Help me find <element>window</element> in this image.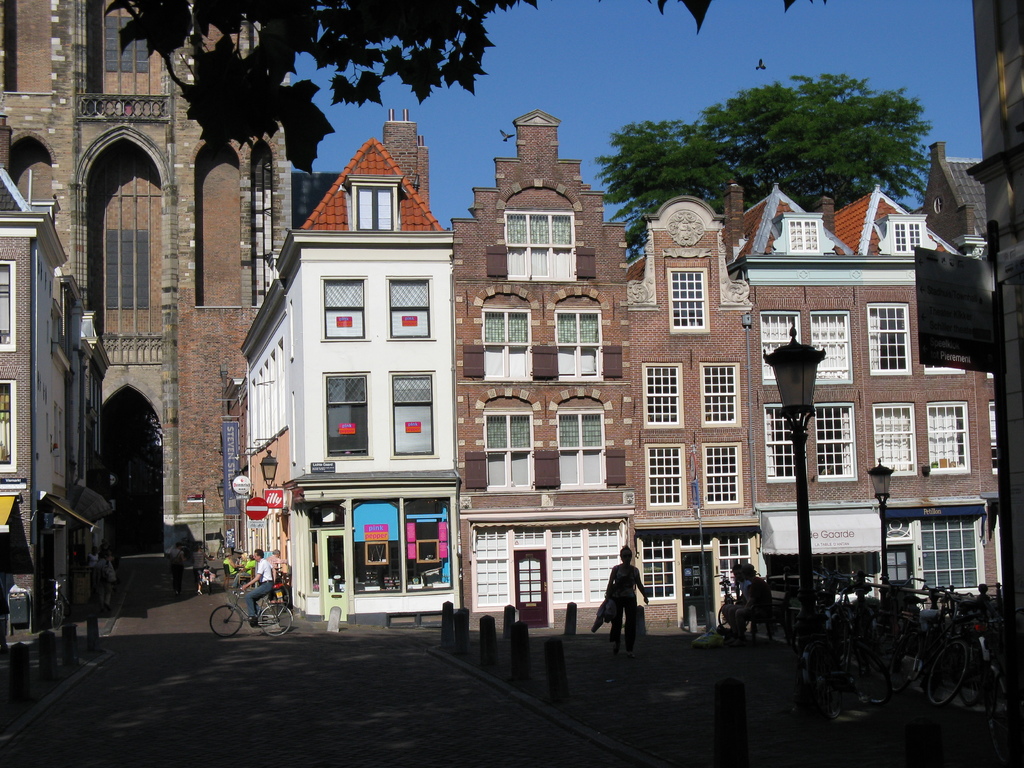
Found it: [385,276,430,339].
